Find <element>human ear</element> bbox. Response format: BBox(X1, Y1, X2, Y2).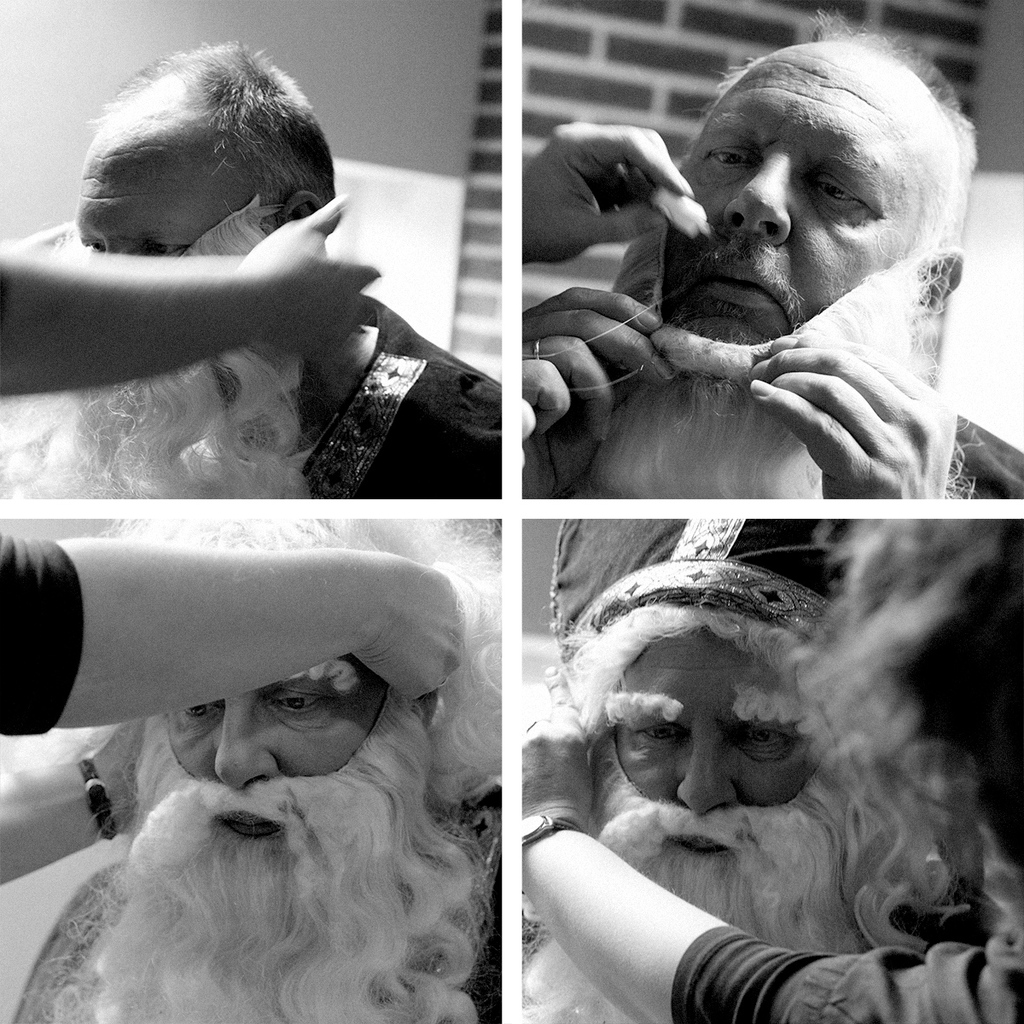
BBox(416, 688, 439, 732).
